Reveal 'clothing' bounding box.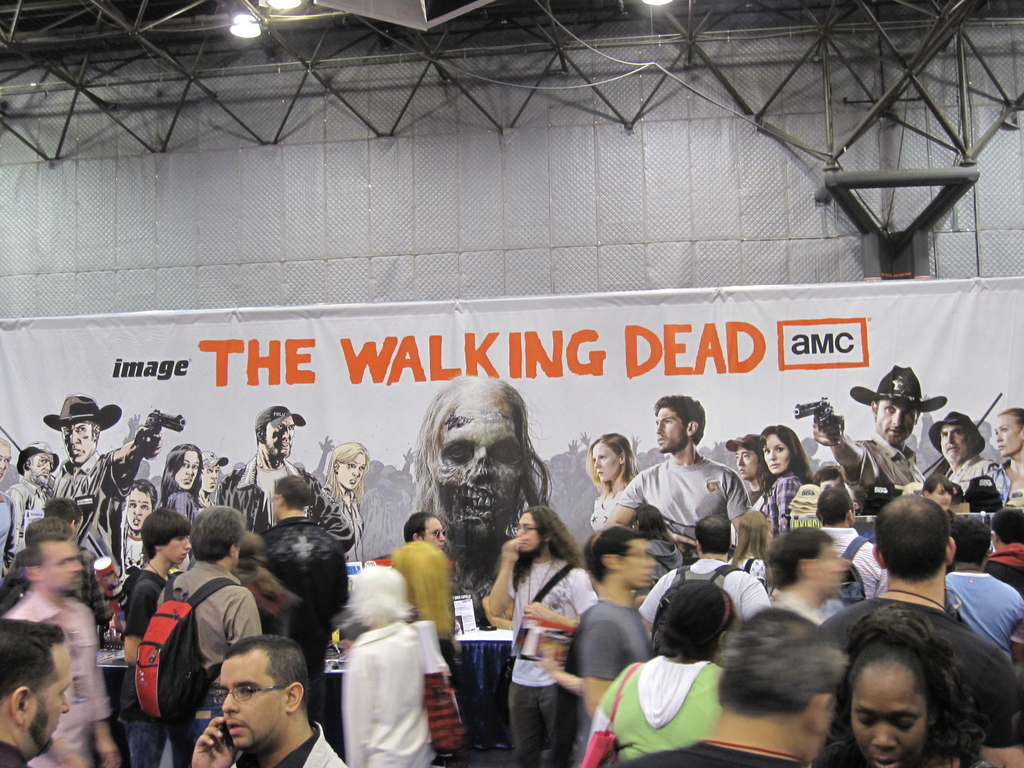
Revealed: box=[5, 594, 118, 767].
